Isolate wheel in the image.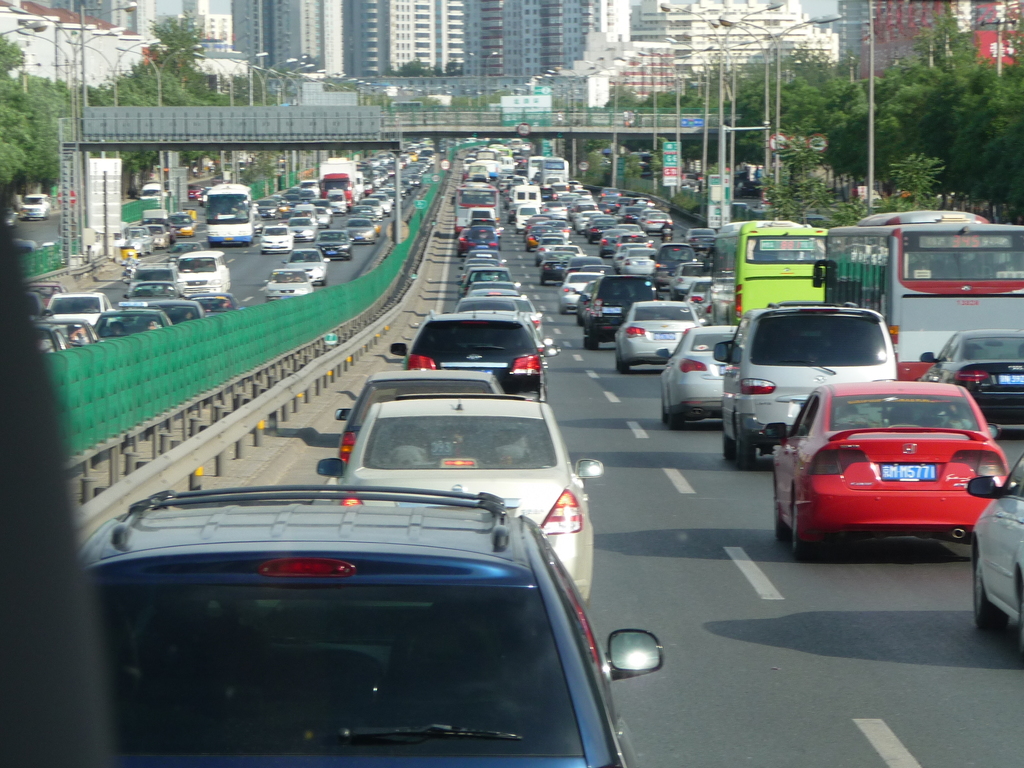
Isolated region: (776, 495, 790, 541).
